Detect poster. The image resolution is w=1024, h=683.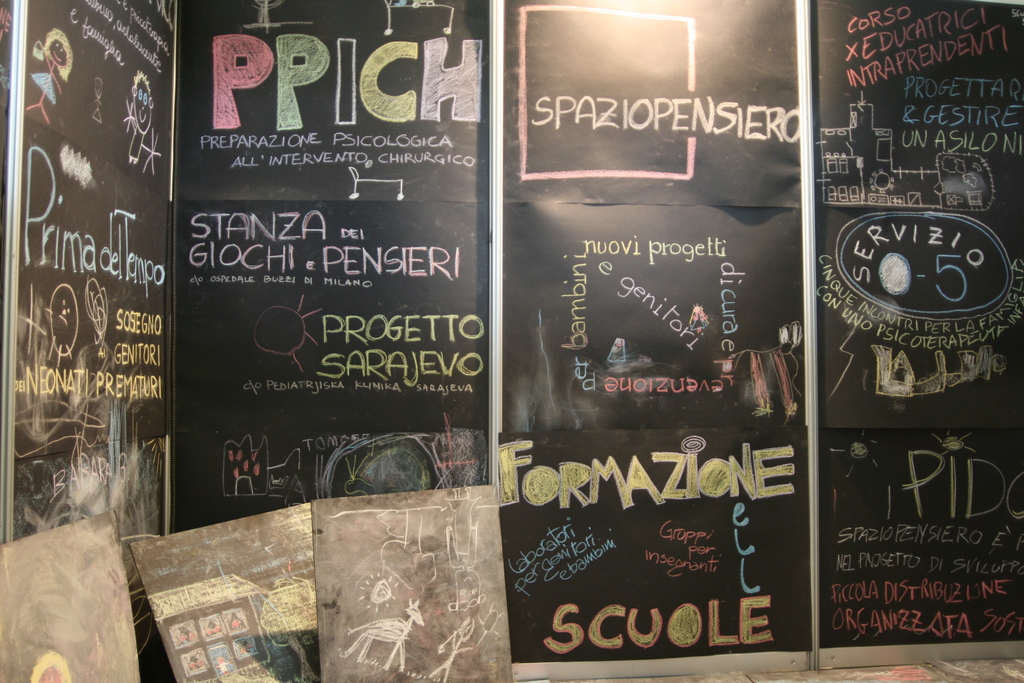
<region>0, 0, 14, 470</region>.
